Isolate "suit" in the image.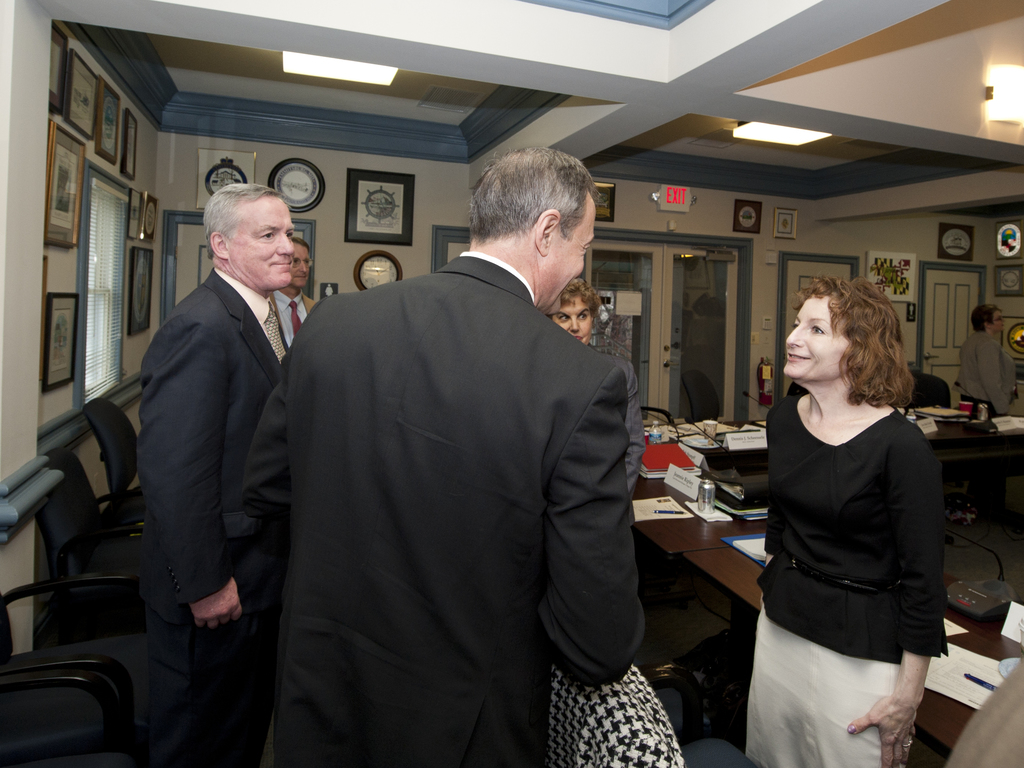
Isolated region: (257,149,664,751).
